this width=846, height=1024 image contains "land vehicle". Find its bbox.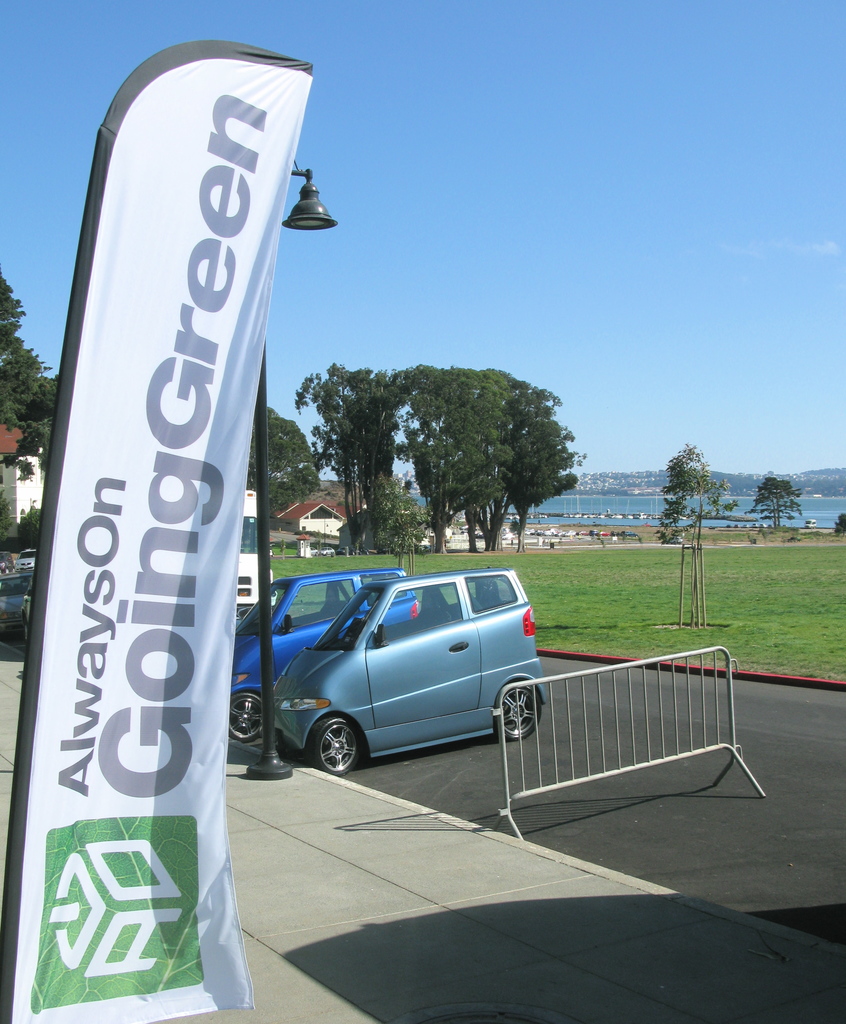
x1=20 y1=573 x2=35 y2=641.
